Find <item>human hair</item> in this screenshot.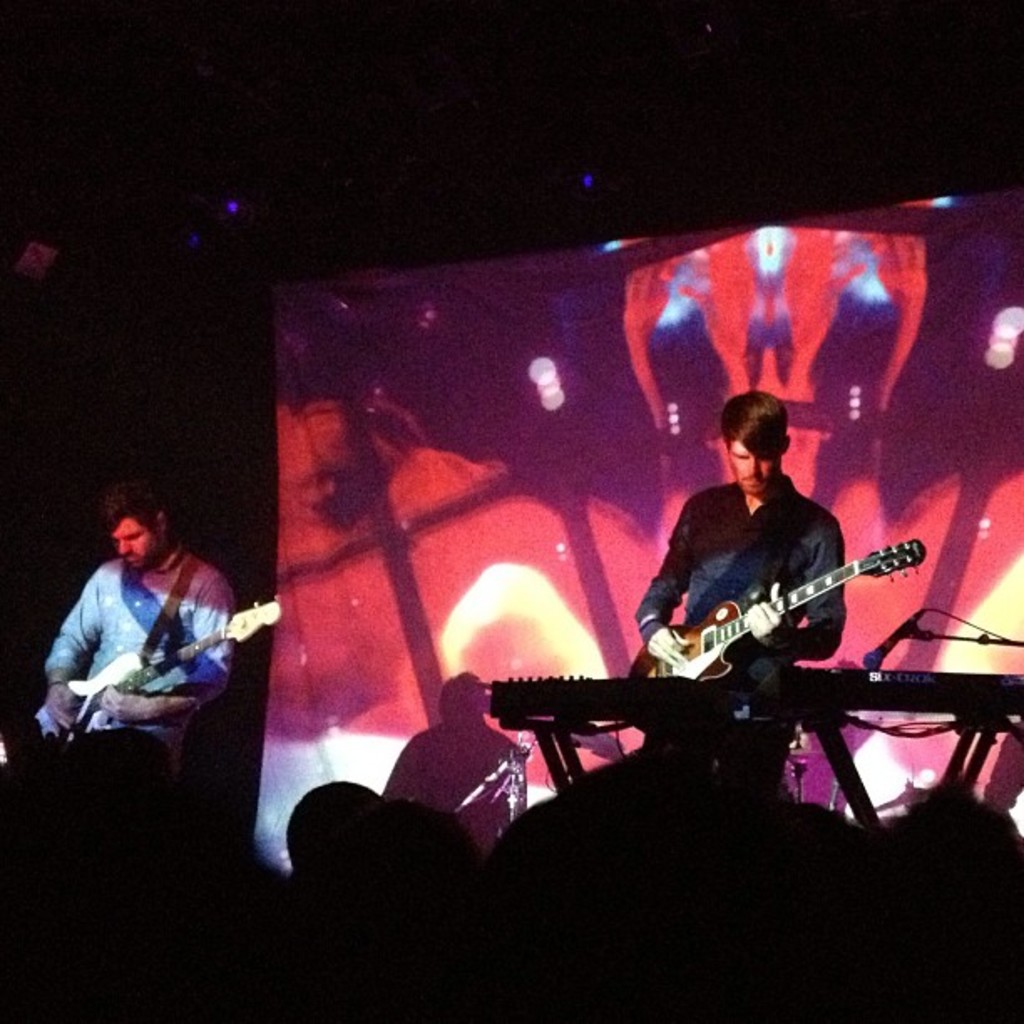
The bounding box for <item>human hair</item> is (x1=105, y1=477, x2=169, y2=529).
